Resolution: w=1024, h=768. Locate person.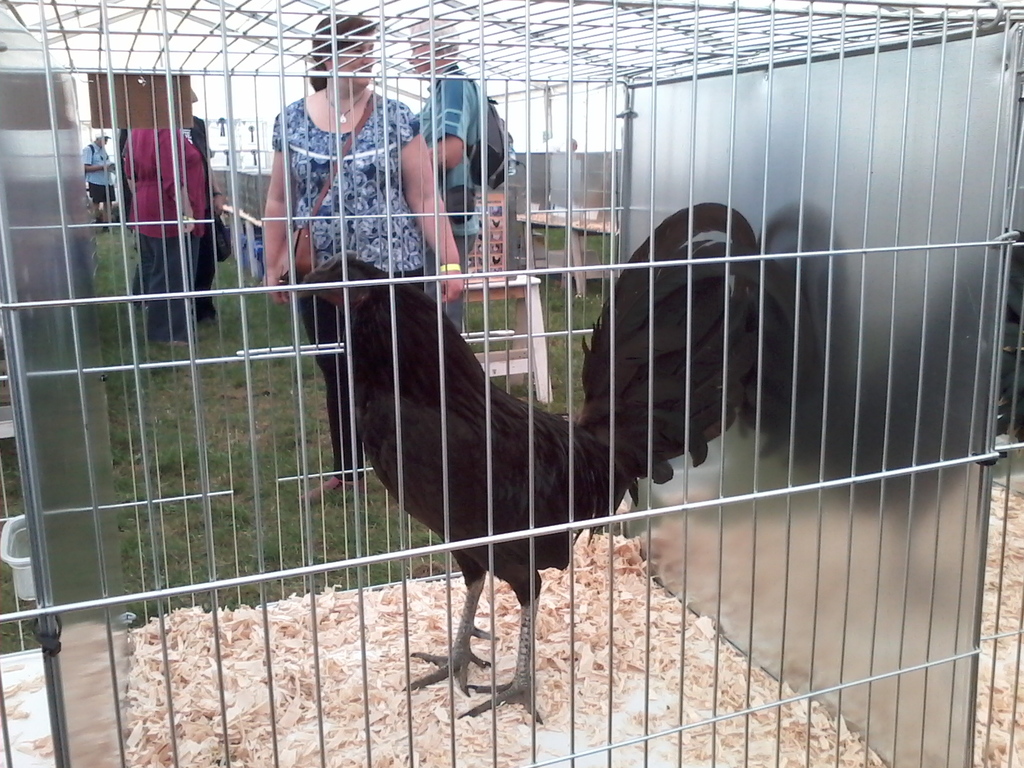
[267,13,467,502].
